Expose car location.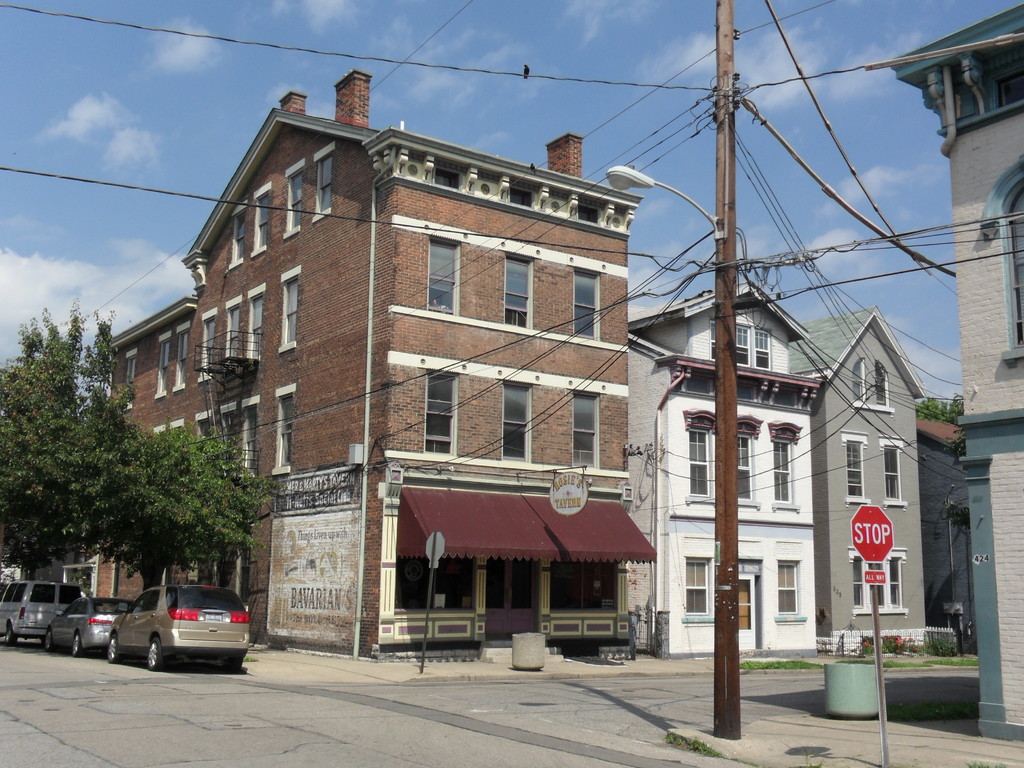
Exposed at <bbox>0, 575, 93, 645</bbox>.
